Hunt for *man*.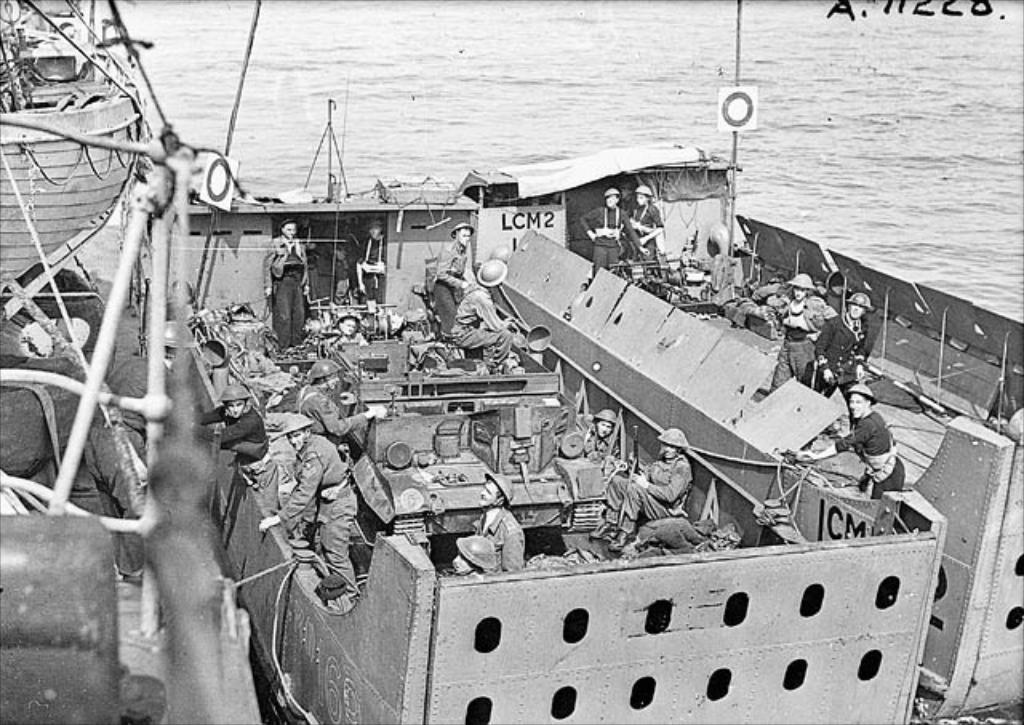
Hunted down at bbox=(294, 357, 389, 442).
